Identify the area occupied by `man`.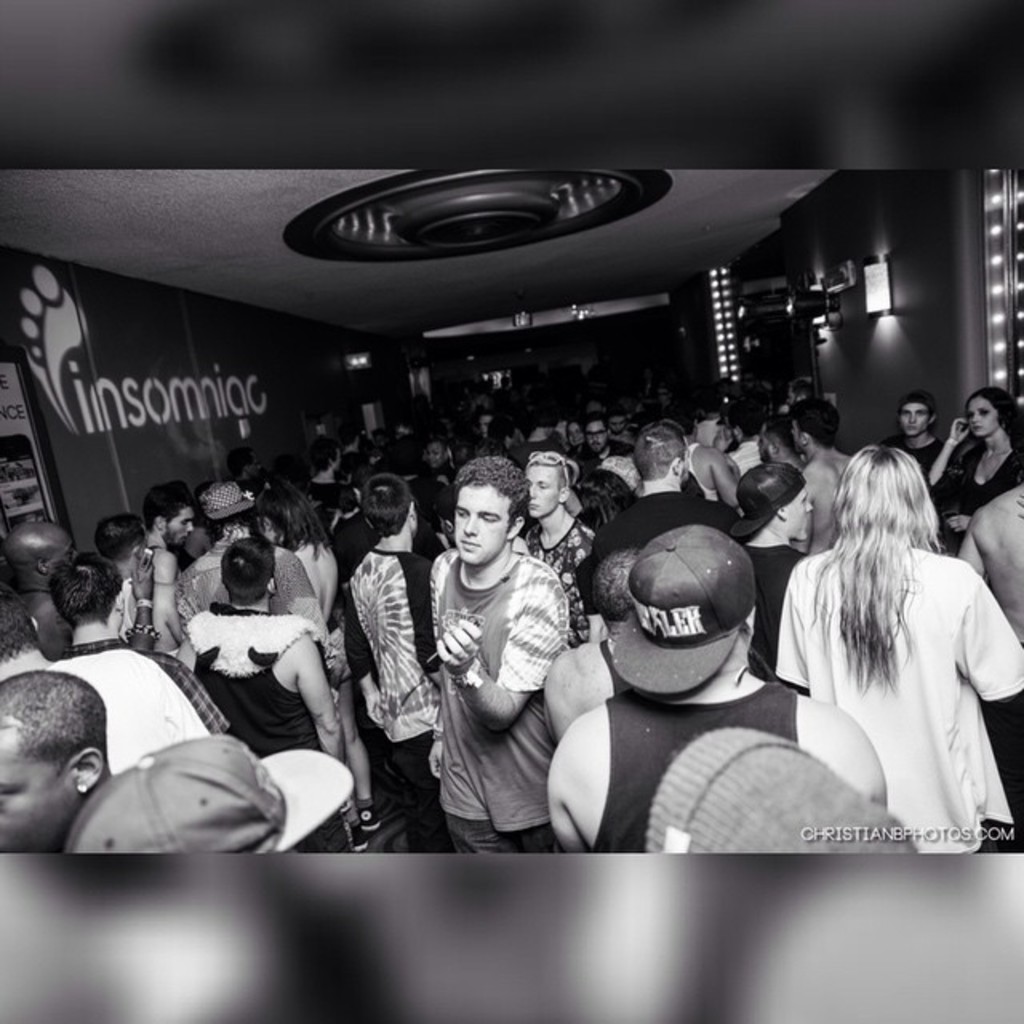
Area: BBox(882, 390, 944, 504).
